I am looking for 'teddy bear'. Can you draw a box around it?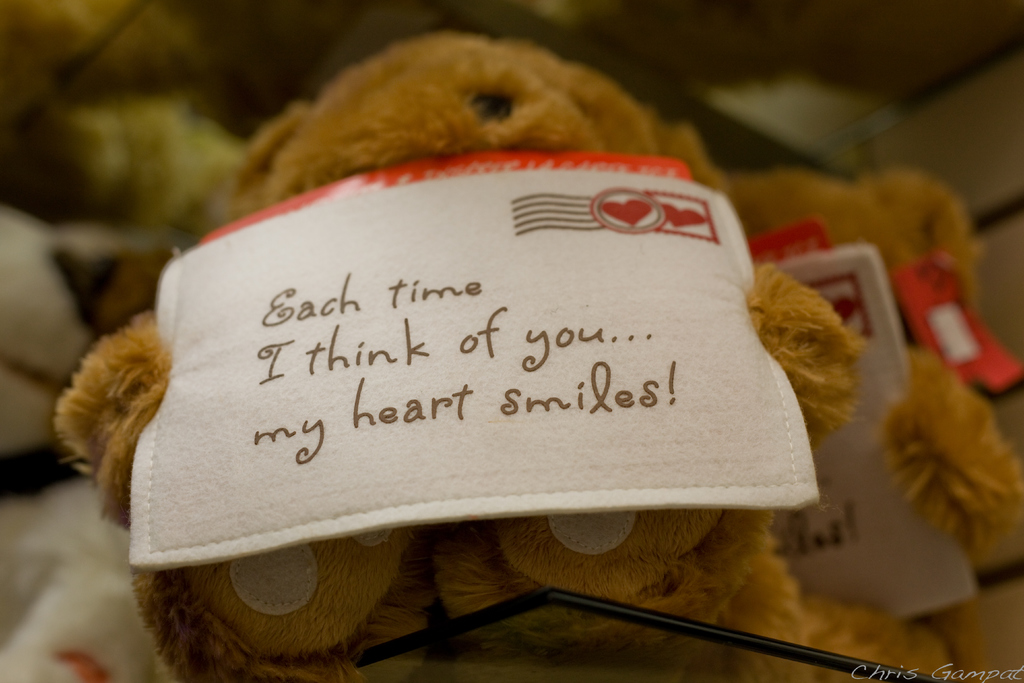
Sure, the bounding box is x1=75, y1=31, x2=868, y2=682.
